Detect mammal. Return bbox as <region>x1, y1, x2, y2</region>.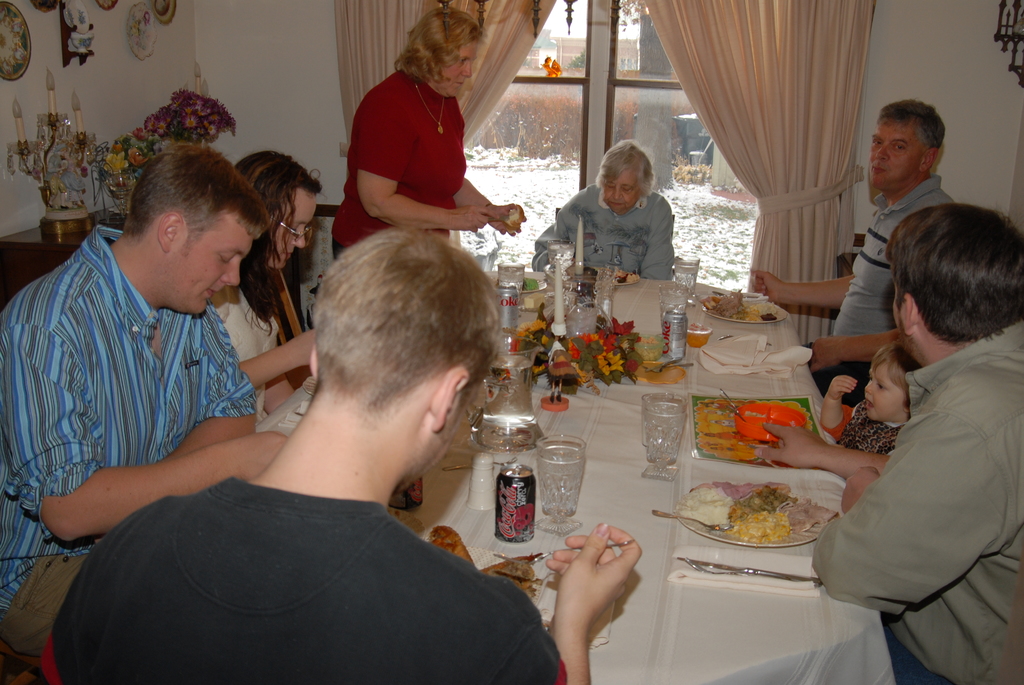
<region>524, 160, 696, 281</region>.
